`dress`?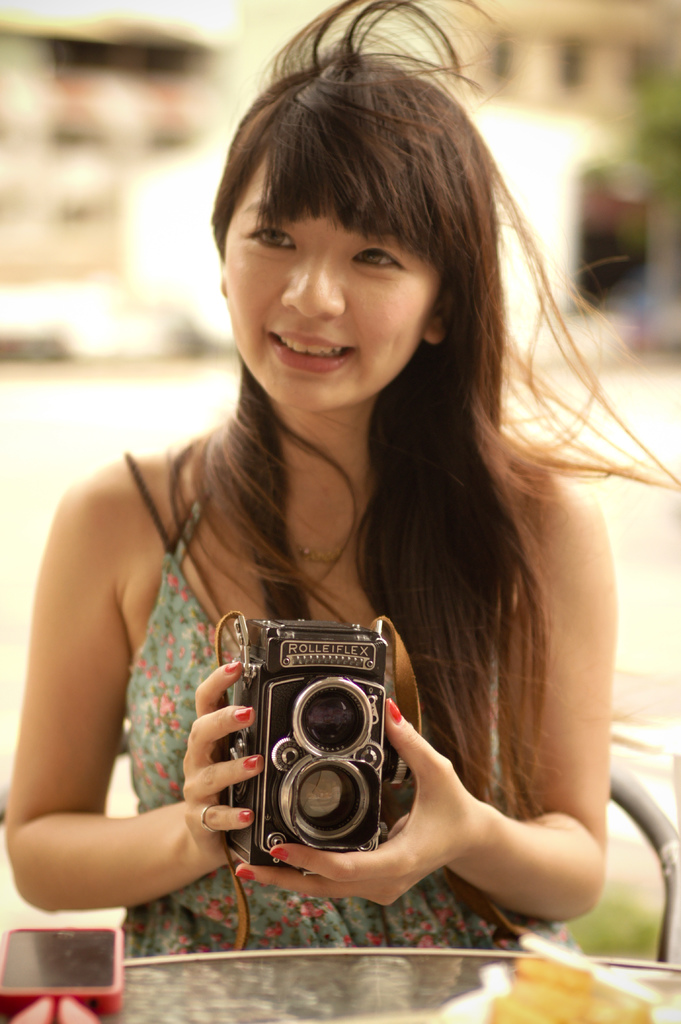
[x1=123, y1=497, x2=567, y2=1023]
